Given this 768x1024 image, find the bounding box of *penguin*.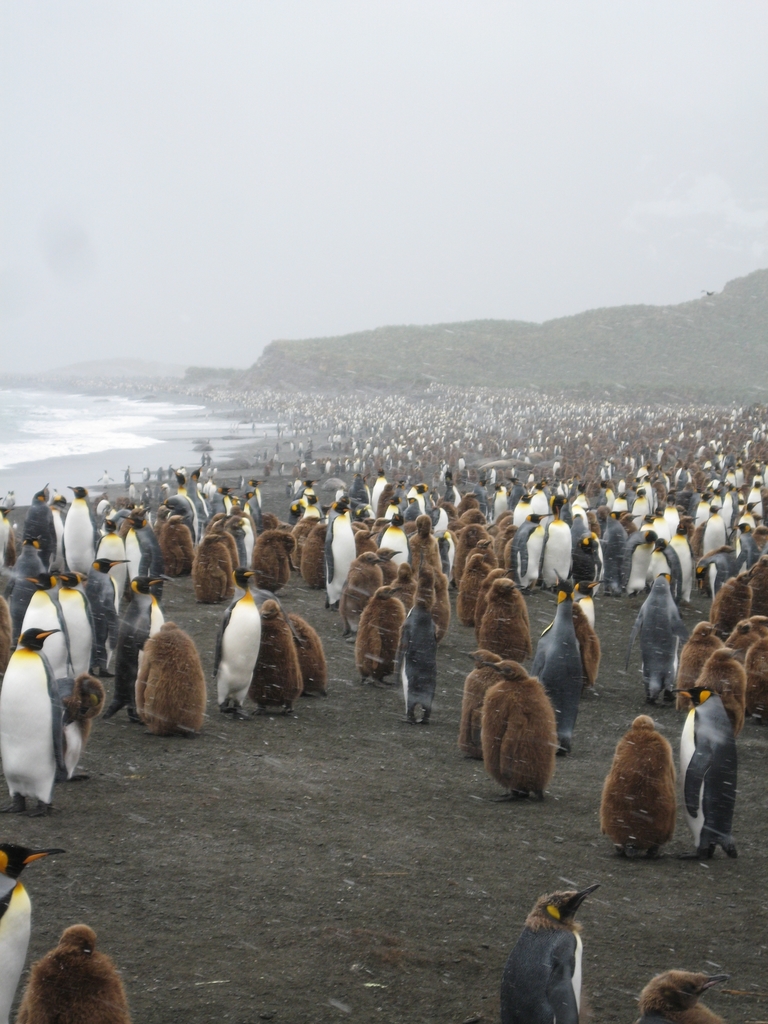
701/644/744/728.
